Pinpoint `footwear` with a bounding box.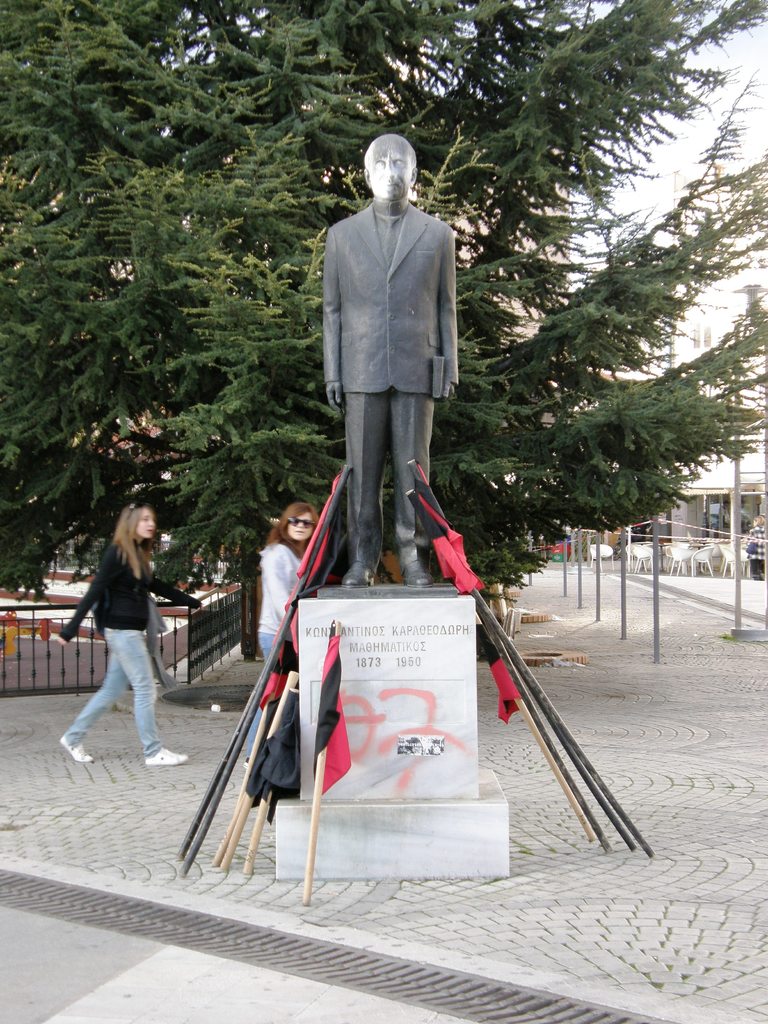
bbox=[56, 732, 96, 767].
